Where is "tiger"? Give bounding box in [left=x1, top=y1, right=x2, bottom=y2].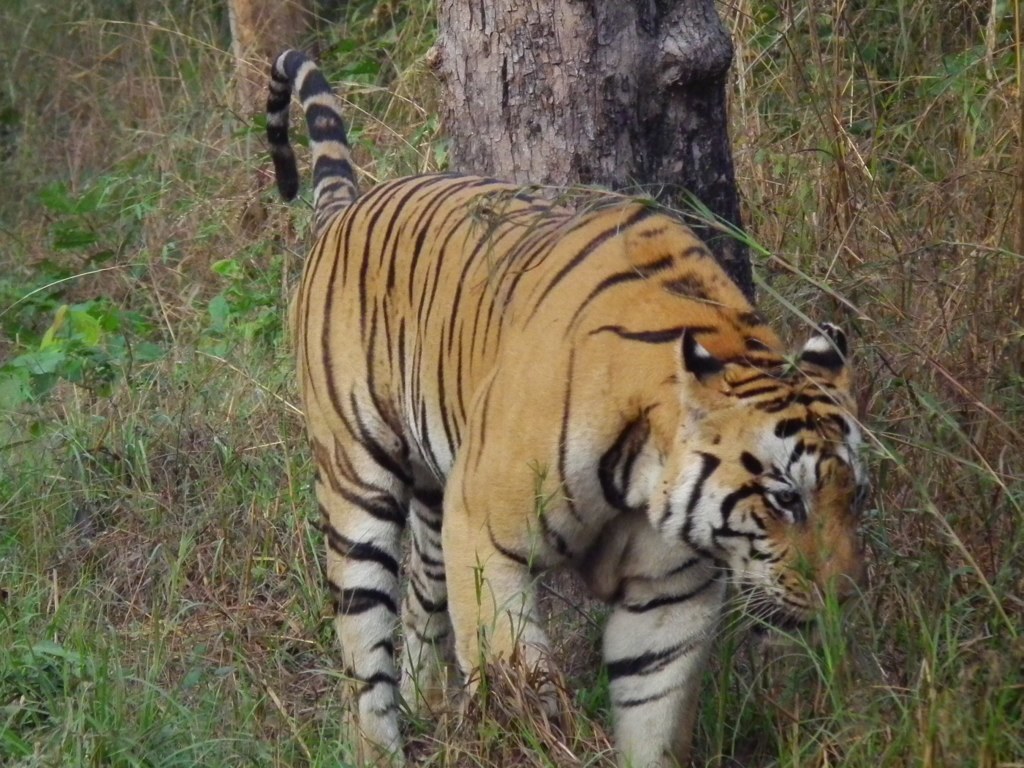
[left=265, top=46, right=894, bottom=767].
